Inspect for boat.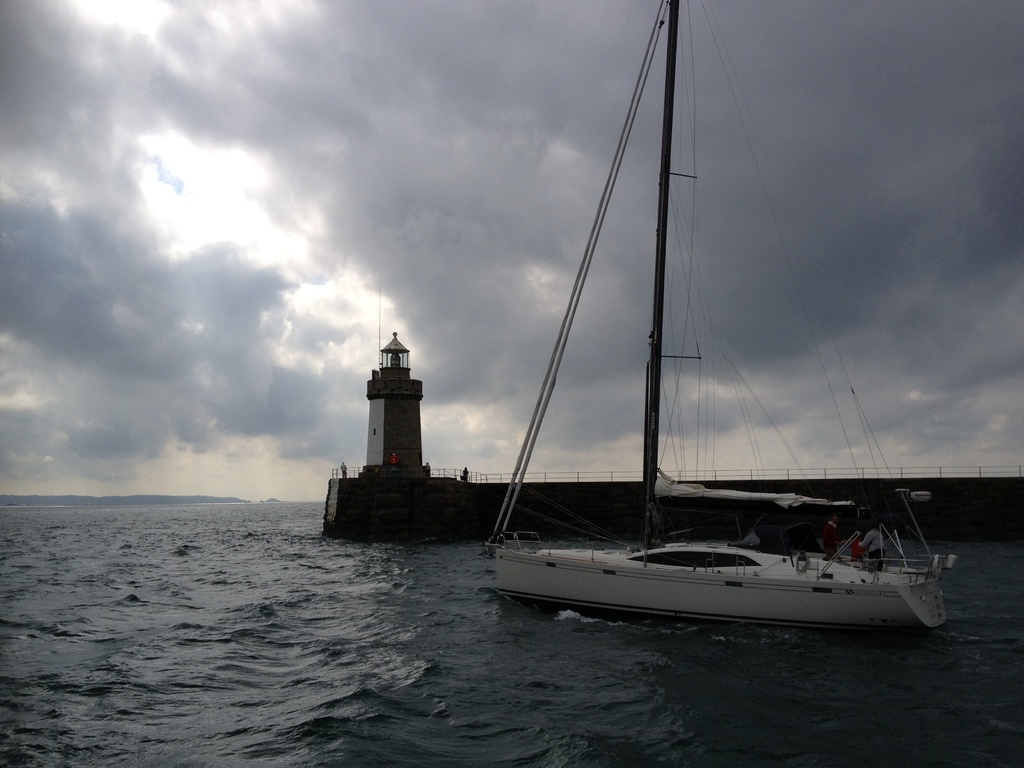
Inspection: 487 31 985 644.
